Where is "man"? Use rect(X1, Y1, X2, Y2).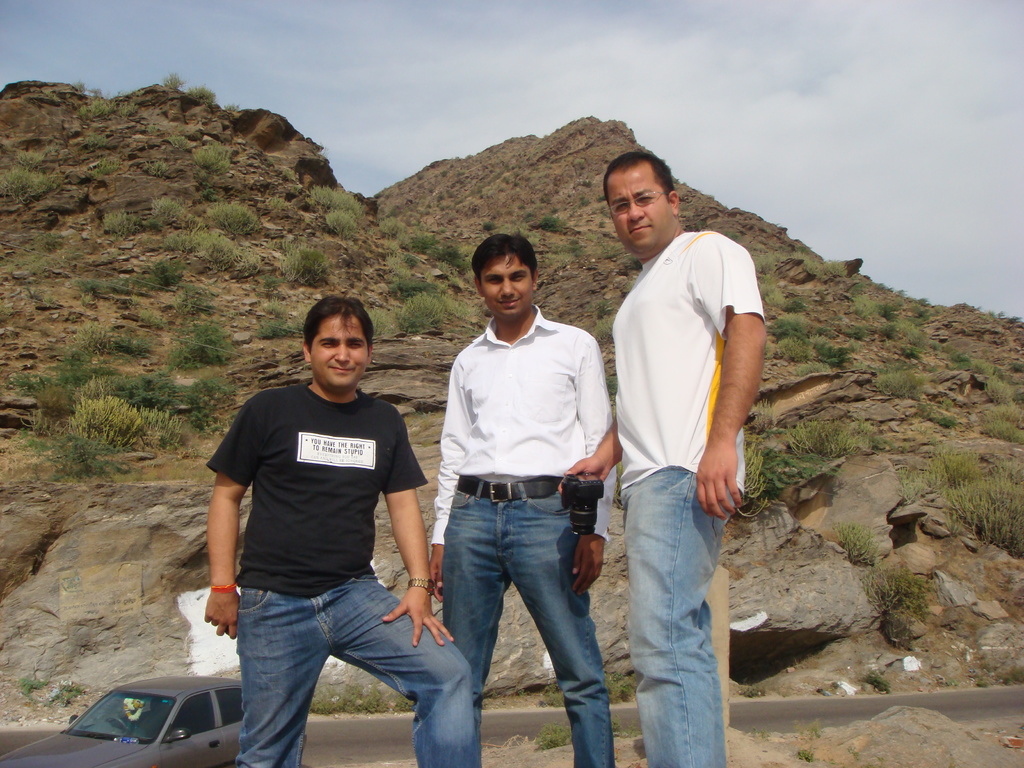
rect(584, 146, 774, 742).
